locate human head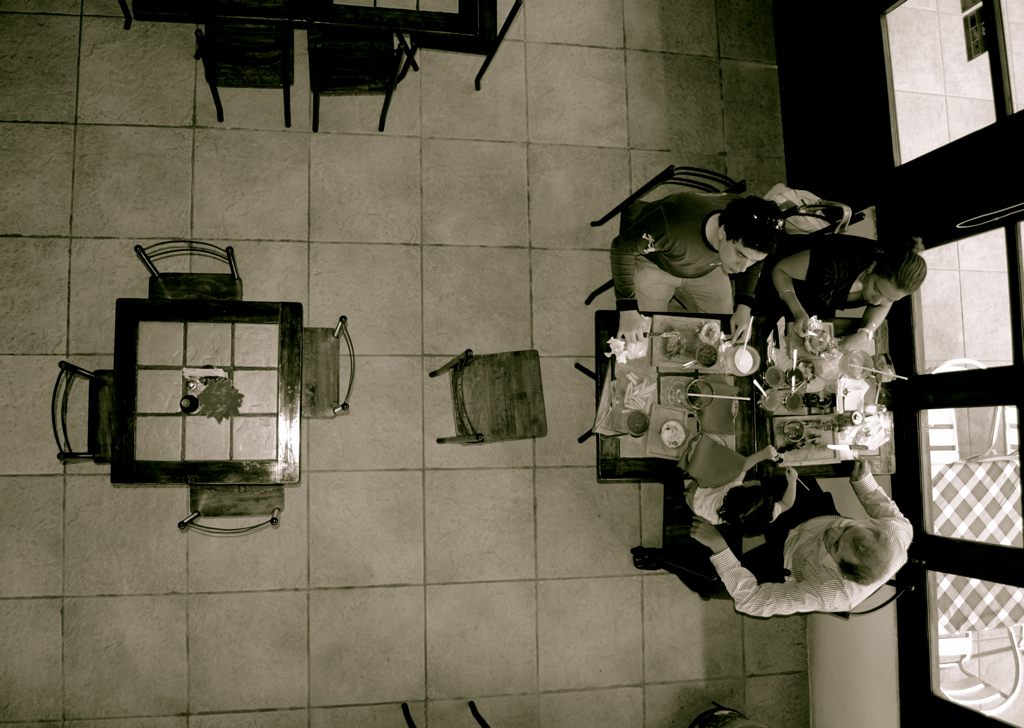
[797,515,906,611]
